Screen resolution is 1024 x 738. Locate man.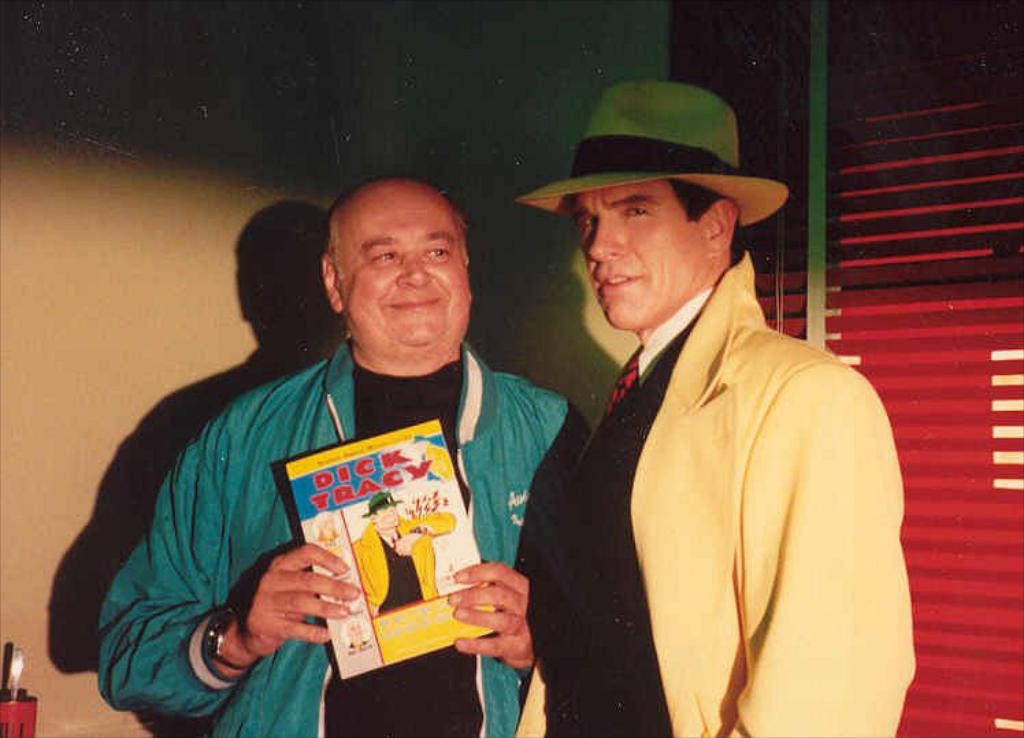
pyautogui.locateOnScreen(501, 82, 917, 730).
